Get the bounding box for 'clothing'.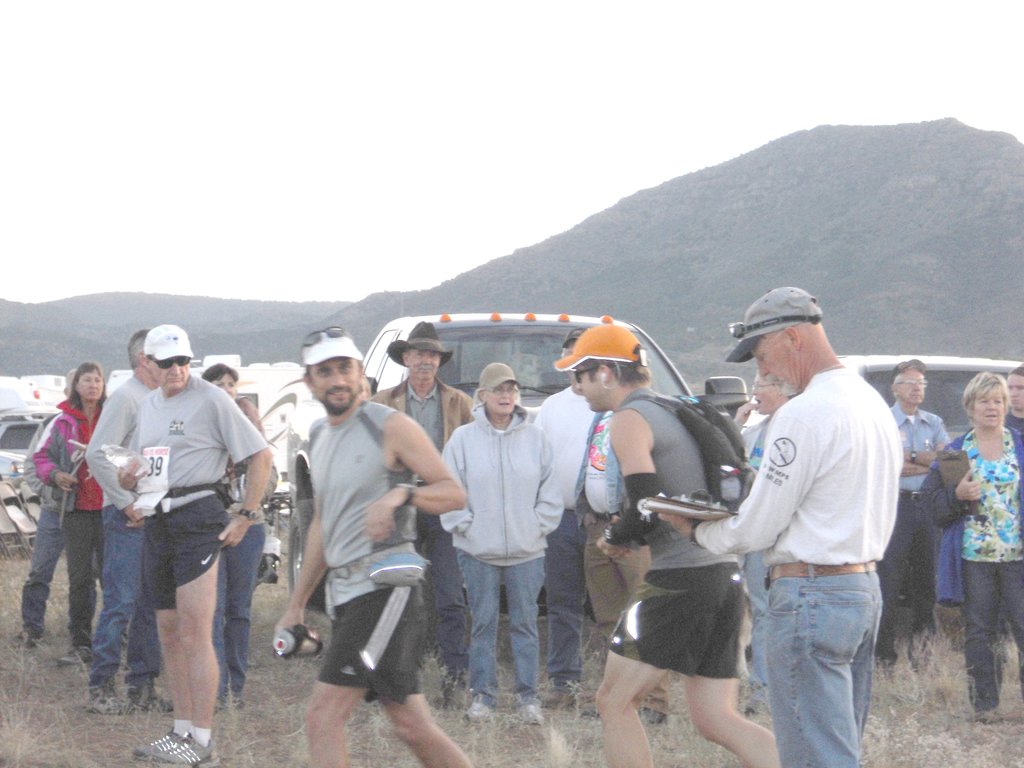
region(367, 374, 492, 664).
